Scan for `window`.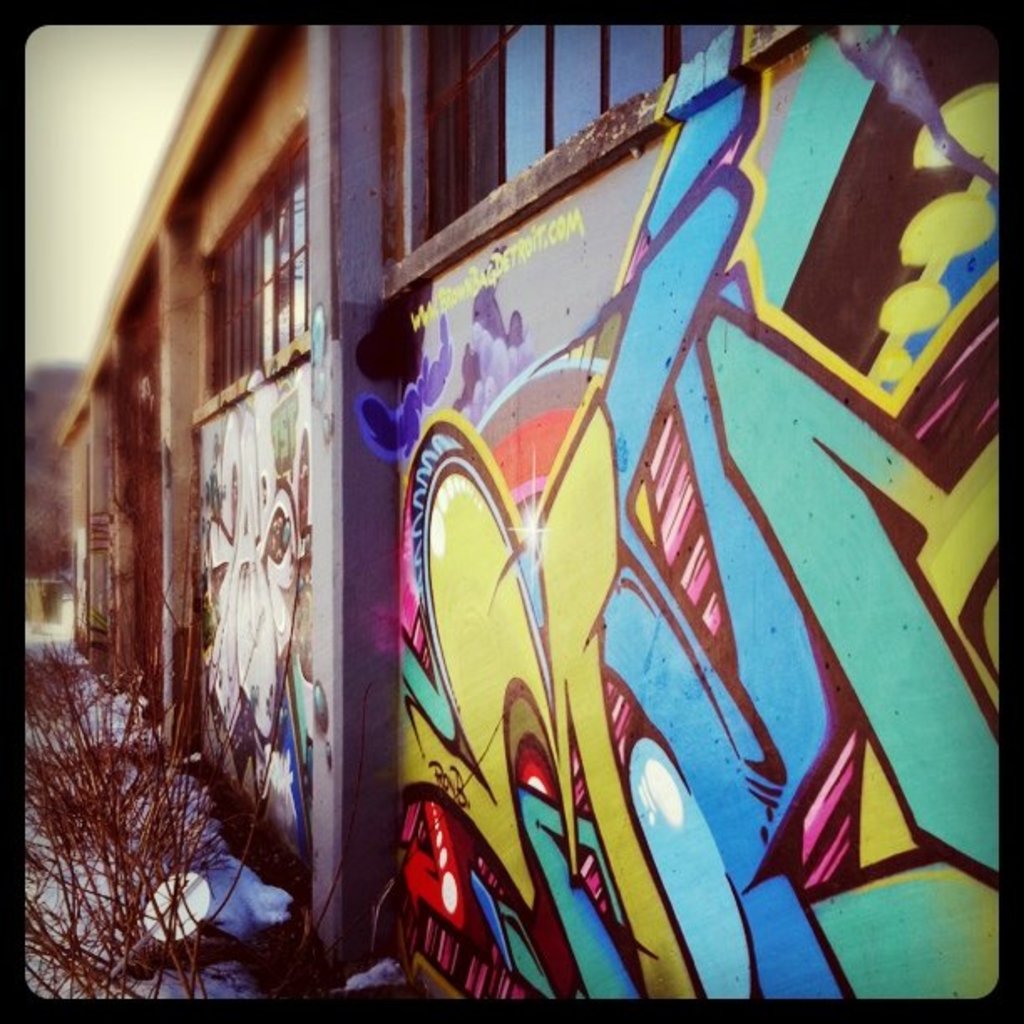
Scan result: bbox=[194, 117, 316, 423].
